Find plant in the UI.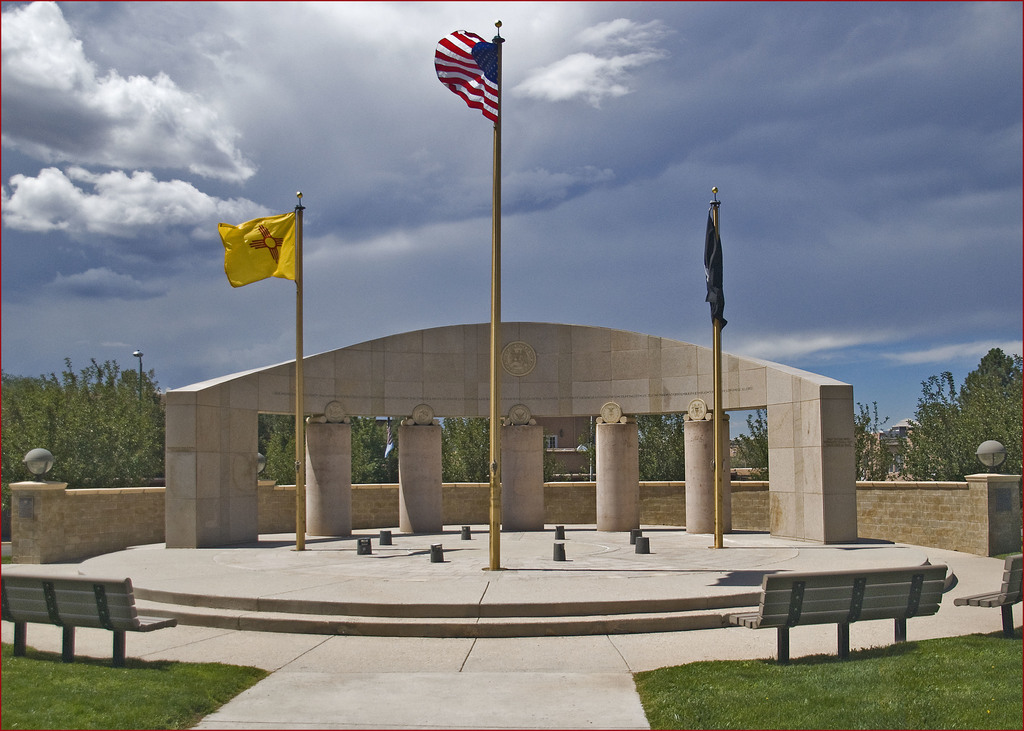
UI element at bbox=[632, 622, 1023, 730].
